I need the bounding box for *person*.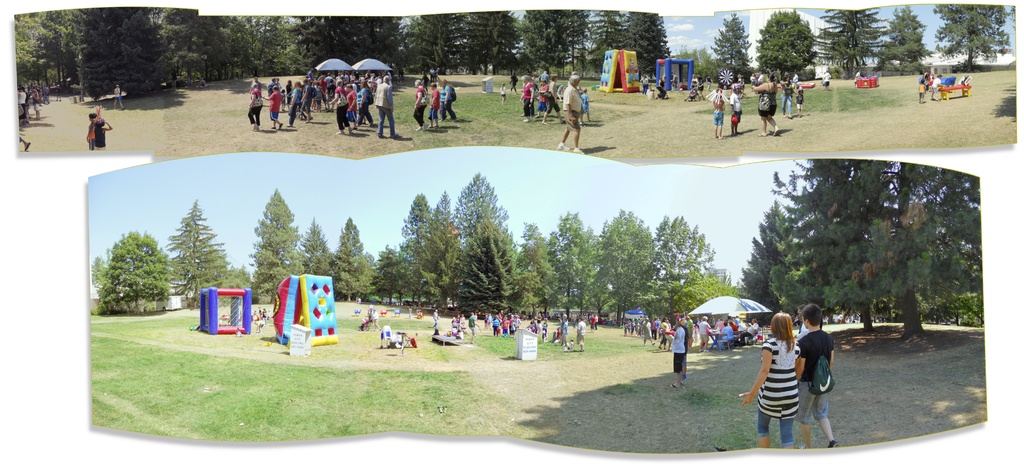
Here it is: <bbox>499, 83, 506, 104</bbox>.
